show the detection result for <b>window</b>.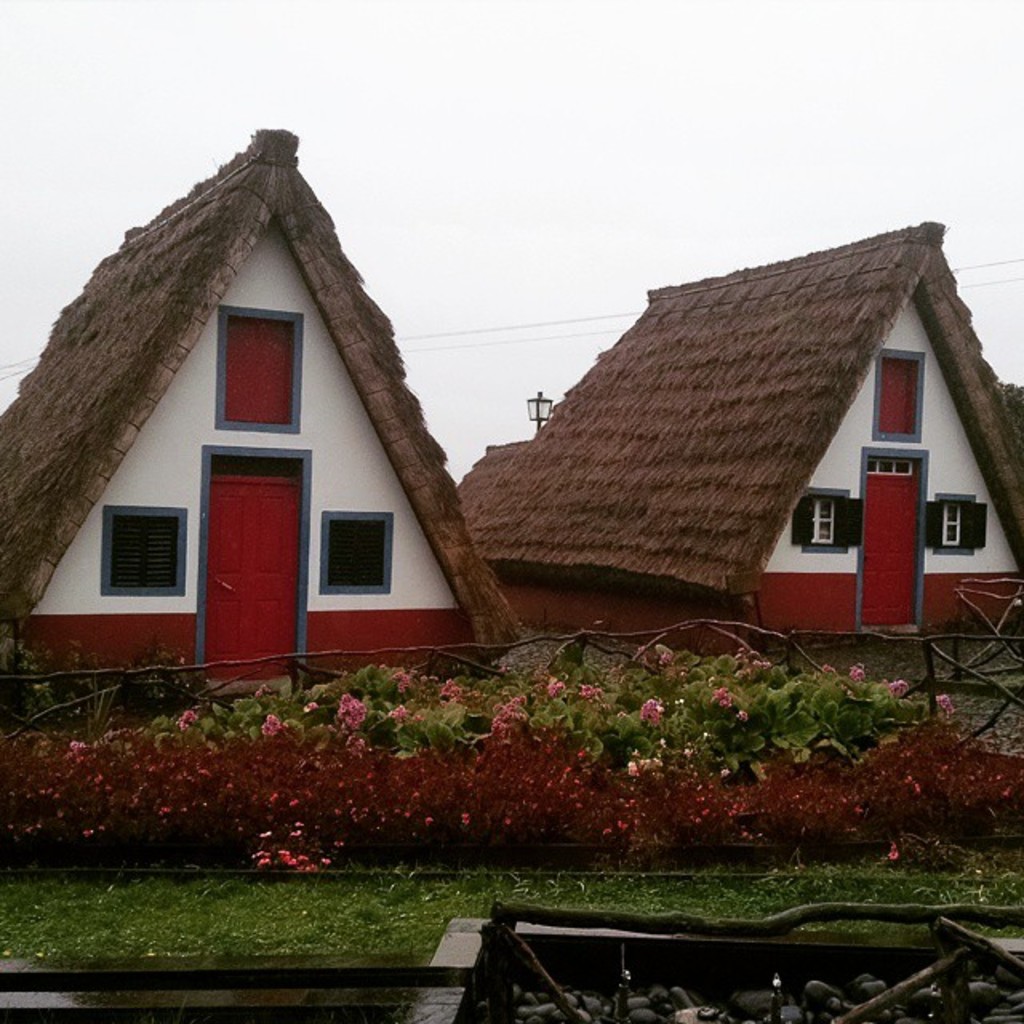
crop(98, 504, 189, 597).
